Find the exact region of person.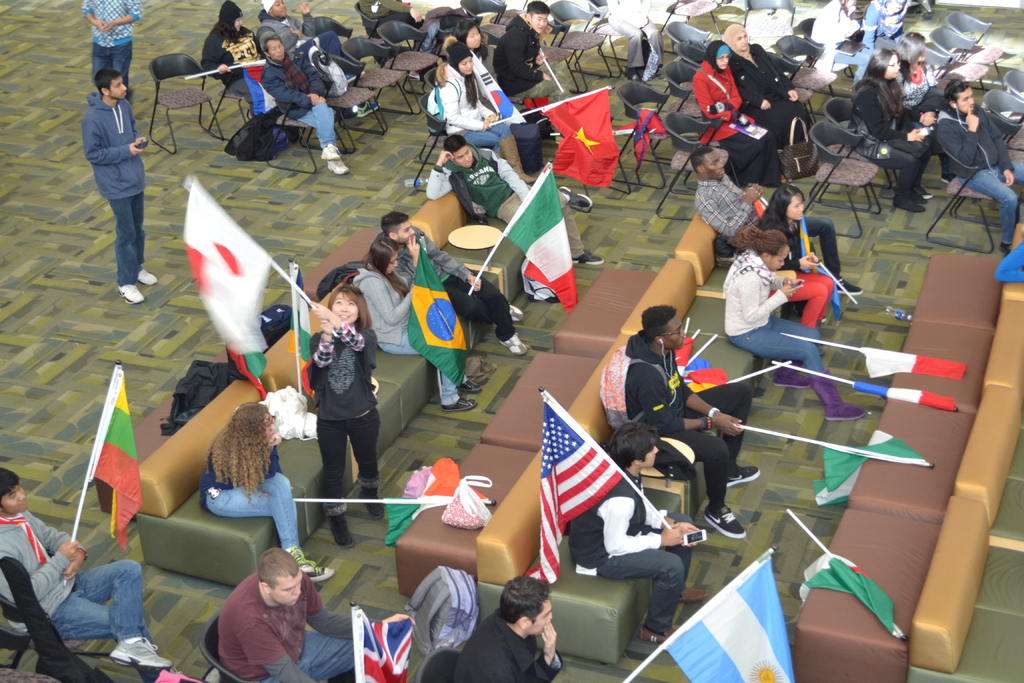
Exact region: bbox(201, 403, 339, 588).
